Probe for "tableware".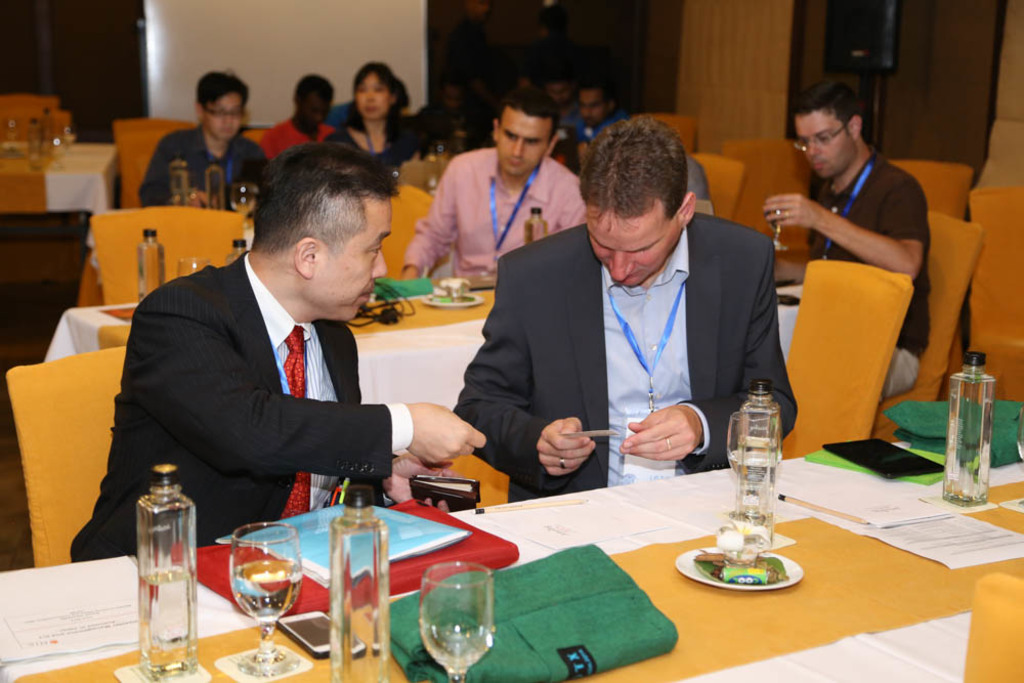
Probe result: [231, 526, 302, 669].
